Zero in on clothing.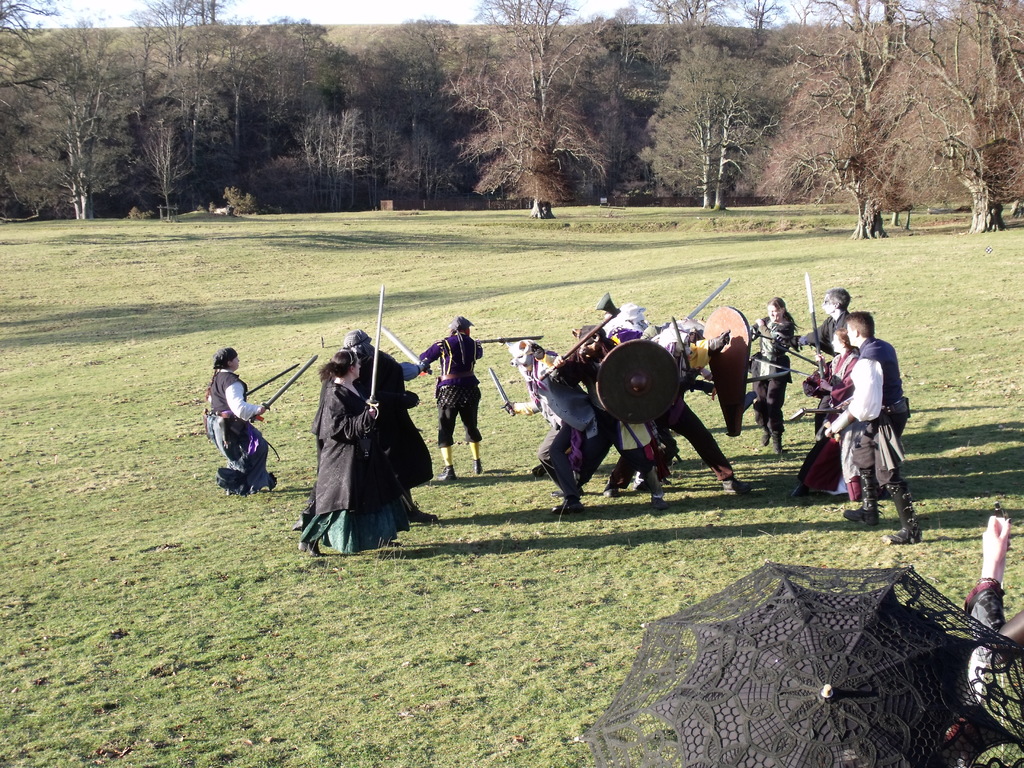
Zeroed in: x1=413, y1=332, x2=479, y2=446.
